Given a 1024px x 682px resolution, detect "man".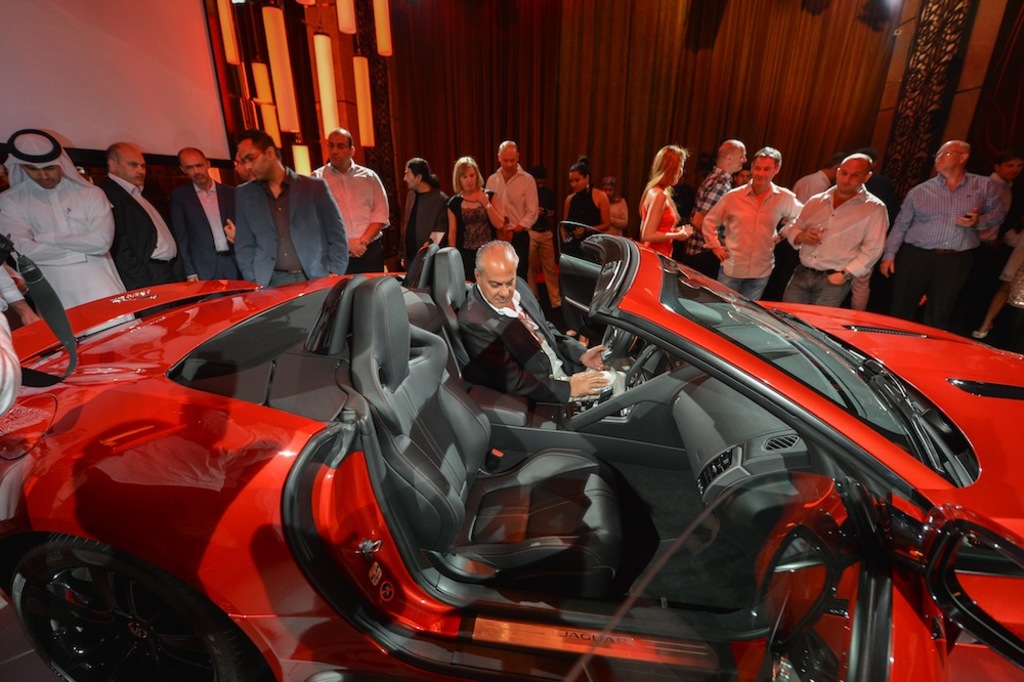
[686,141,745,278].
